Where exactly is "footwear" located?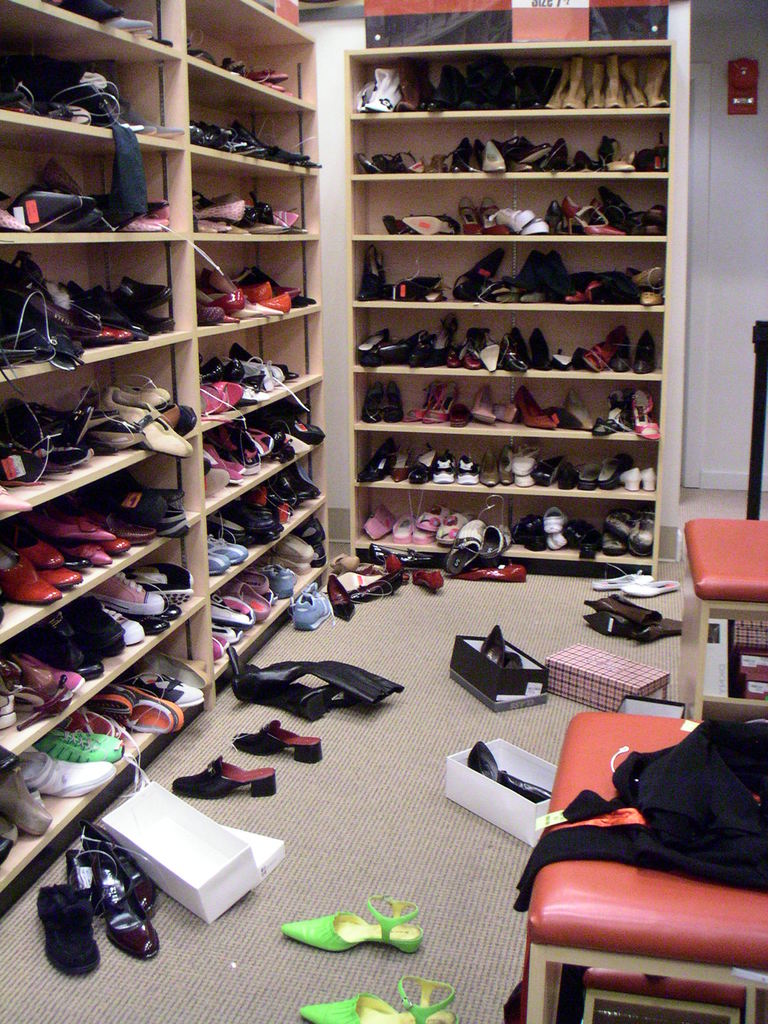
Its bounding box is region(186, 740, 294, 819).
